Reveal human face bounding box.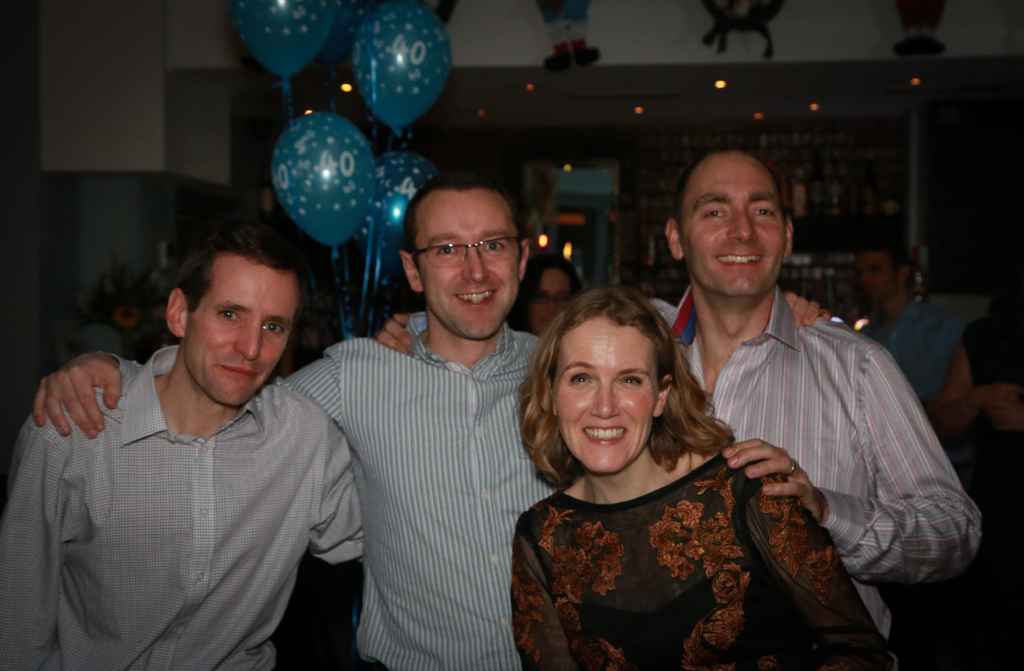
Revealed: pyautogui.locateOnScreen(409, 186, 527, 348).
